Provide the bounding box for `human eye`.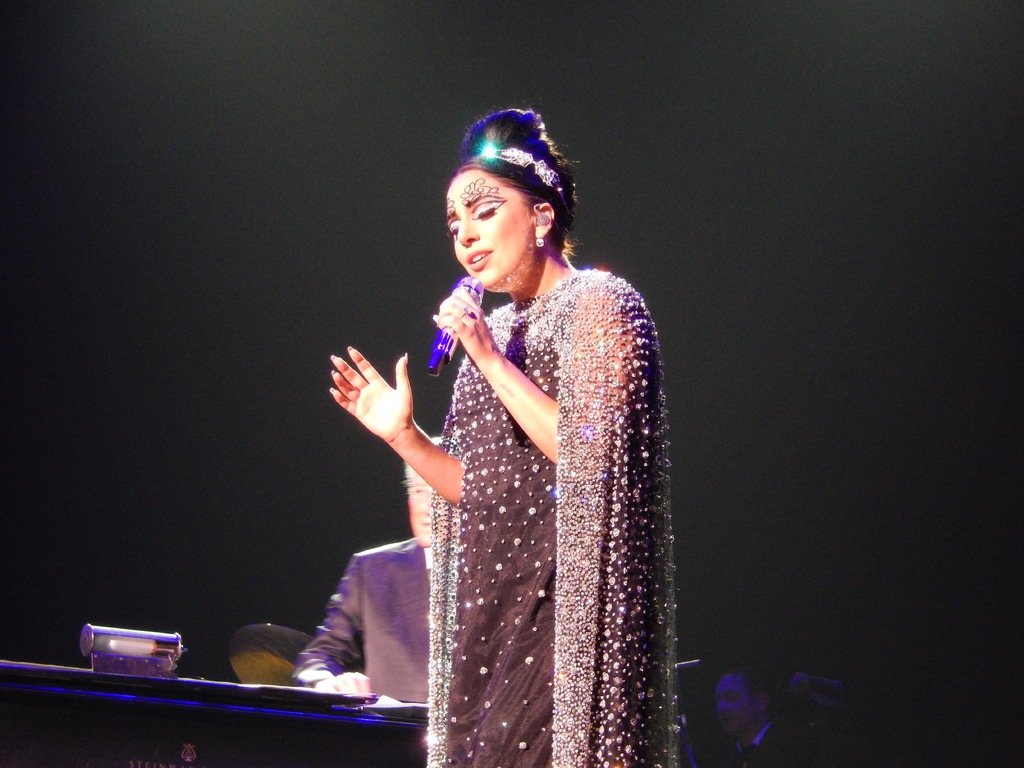
box(449, 223, 461, 241).
